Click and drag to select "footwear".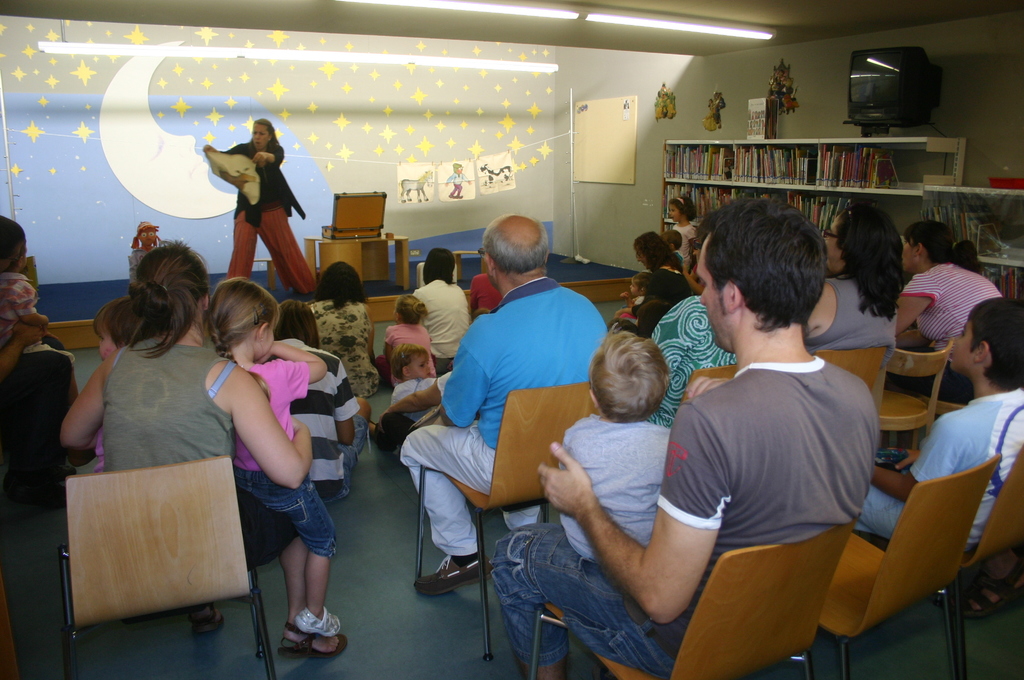
Selection: {"x1": 274, "y1": 626, "x2": 353, "y2": 658}.
